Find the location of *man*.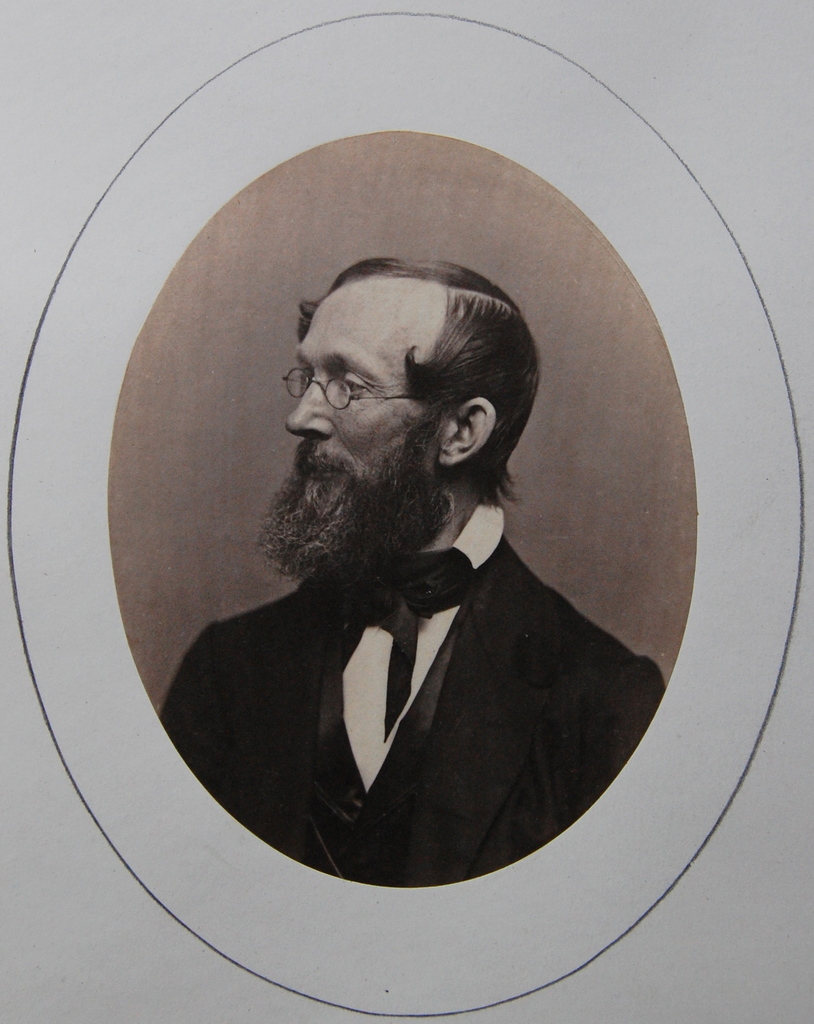
Location: box=[140, 183, 690, 897].
